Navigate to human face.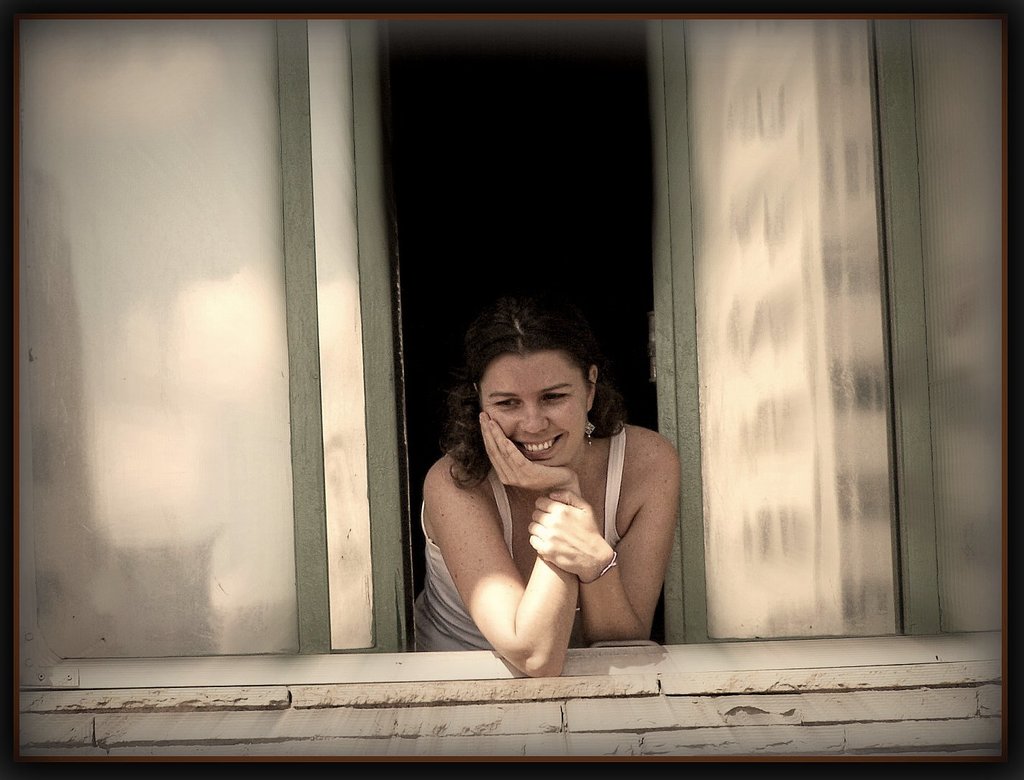
Navigation target: bbox=[490, 351, 590, 468].
